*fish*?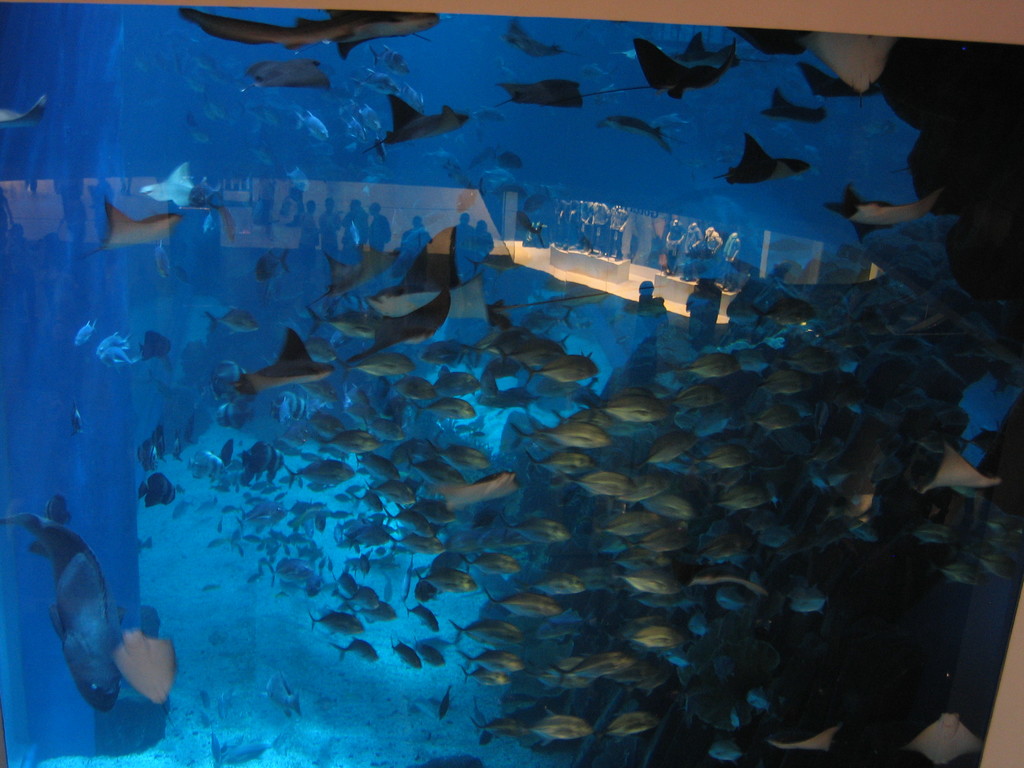
237, 331, 336, 397
